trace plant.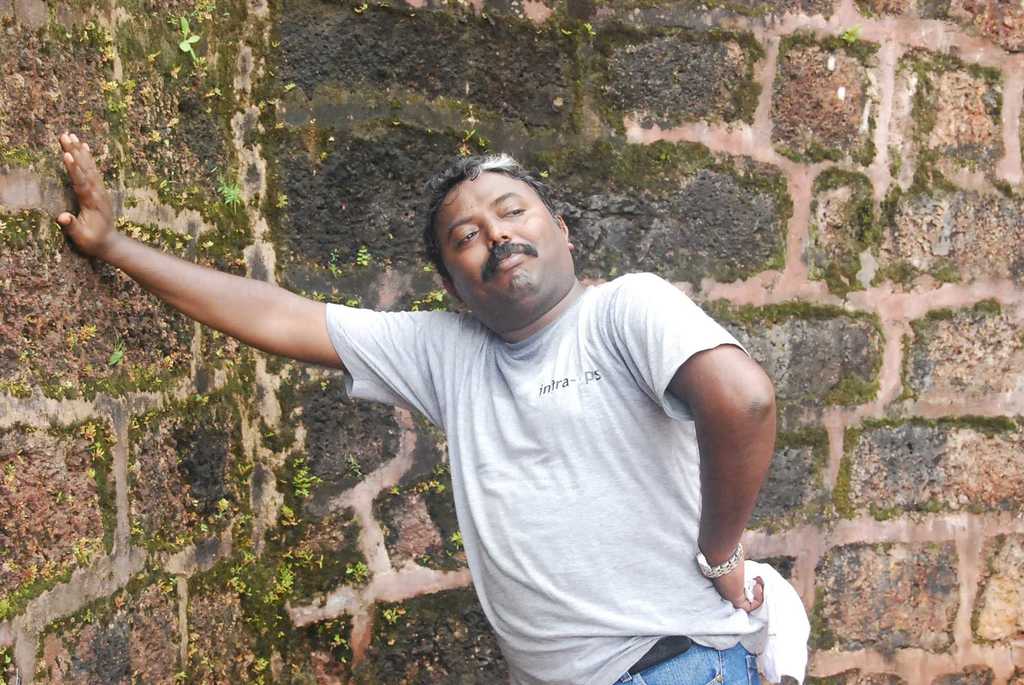
Traced to {"x1": 113, "y1": 595, "x2": 127, "y2": 611}.
